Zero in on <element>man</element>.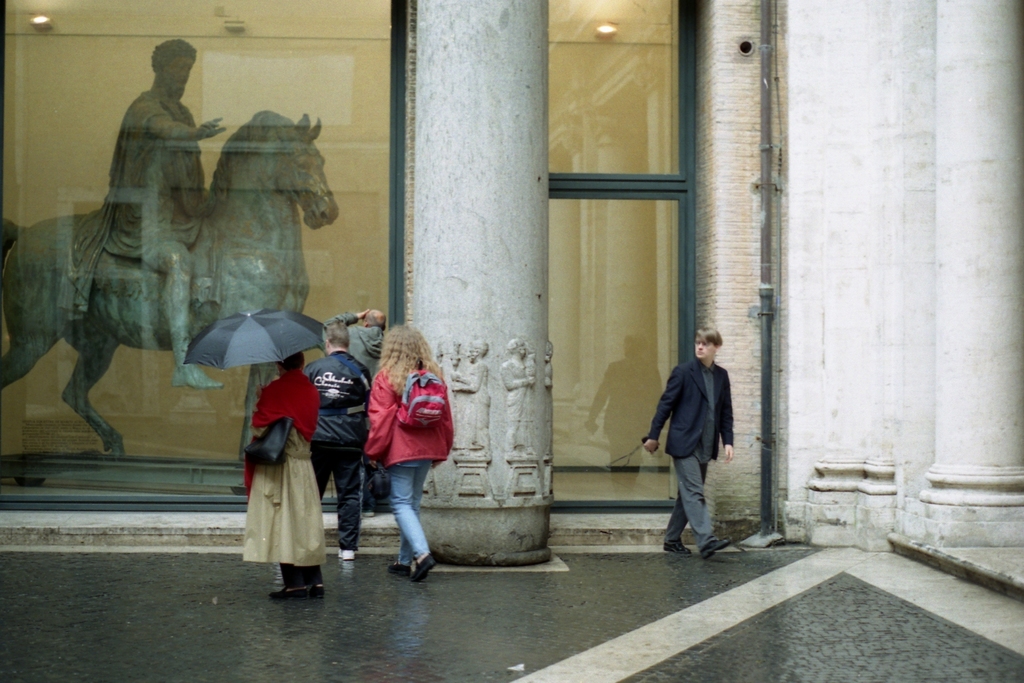
Zeroed in: rect(345, 305, 387, 378).
